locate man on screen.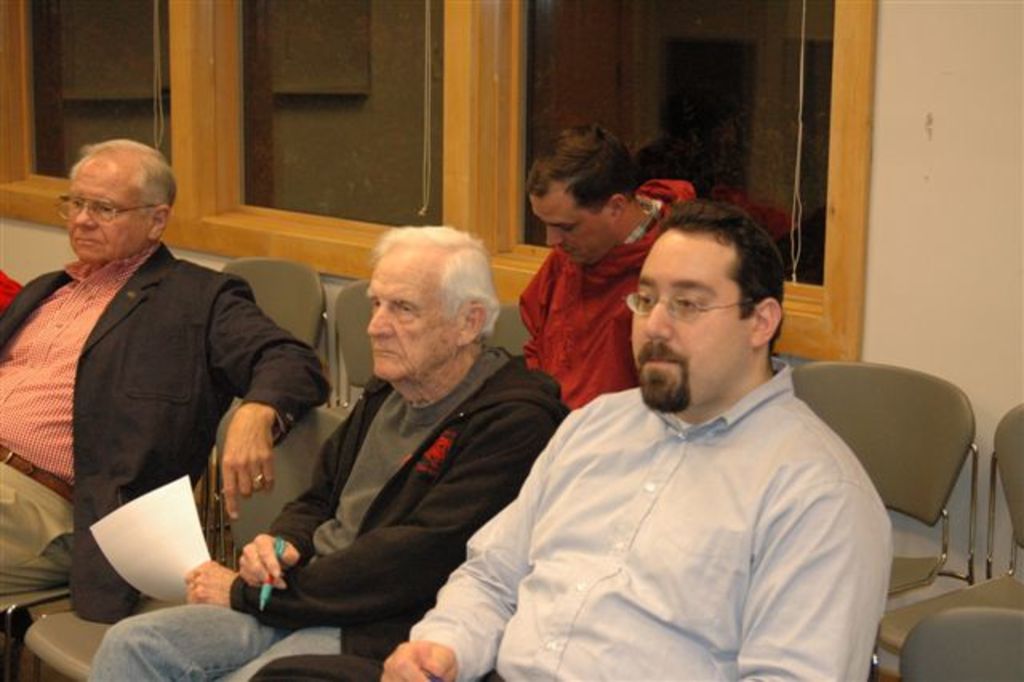
On screen at {"left": 0, "top": 138, "right": 339, "bottom": 623}.
